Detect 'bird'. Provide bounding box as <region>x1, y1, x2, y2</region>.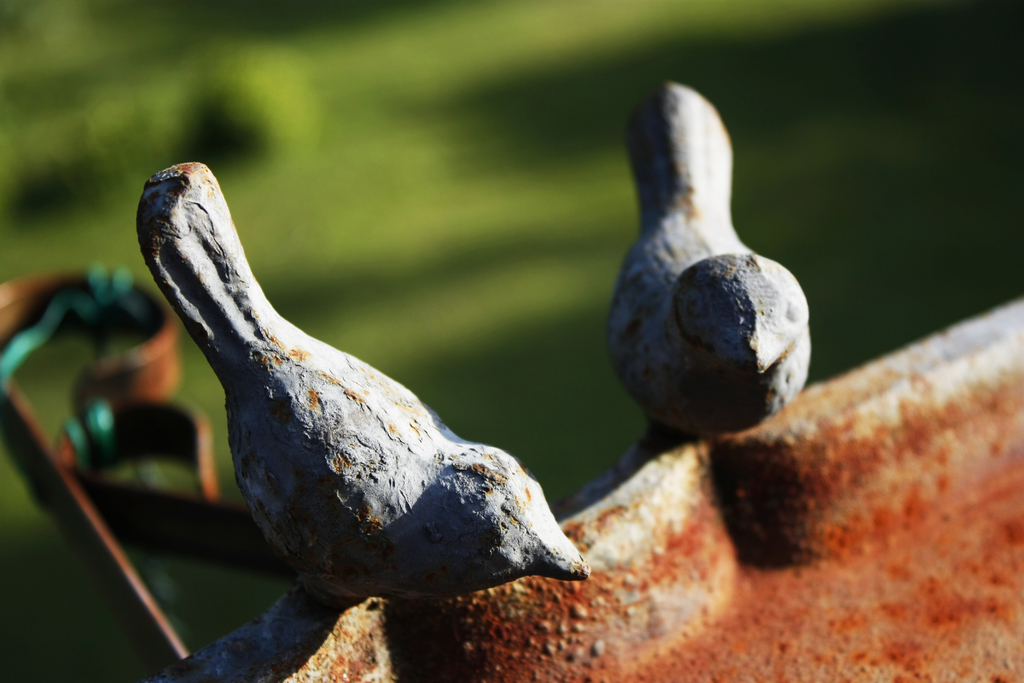
<region>606, 77, 816, 463</region>.
